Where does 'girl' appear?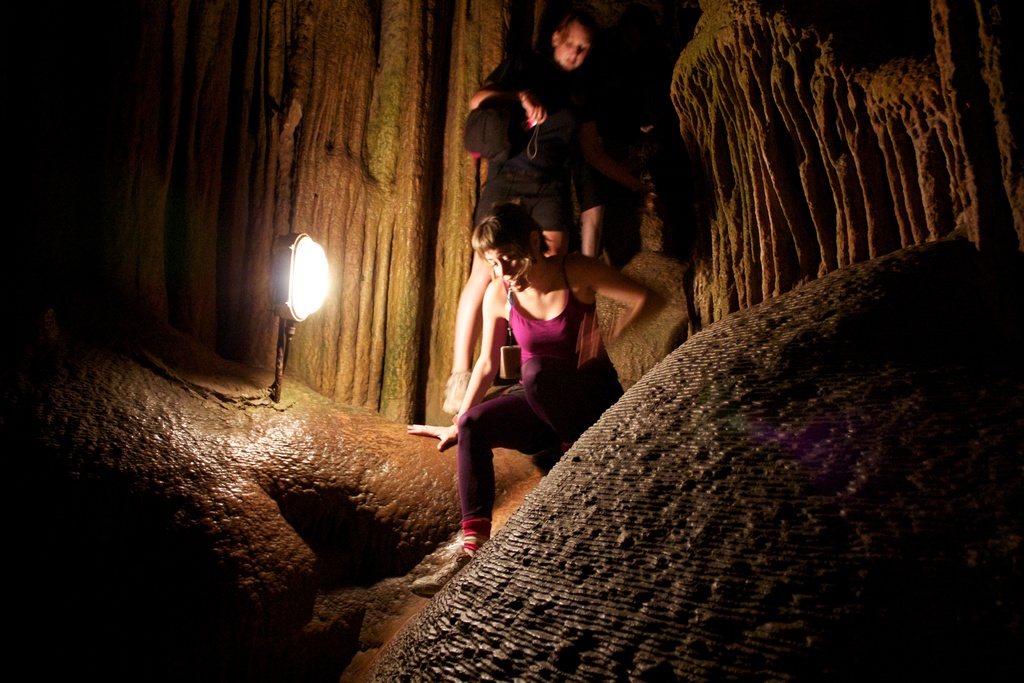
Appears at 404:198:663:596.
